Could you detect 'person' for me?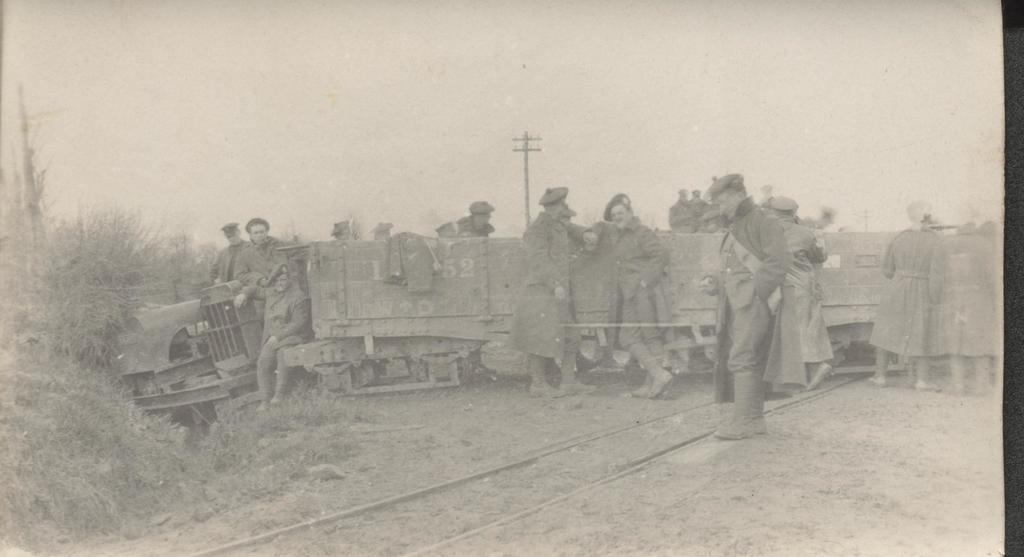
Detection result: locate(232, 263, 304, 410).
